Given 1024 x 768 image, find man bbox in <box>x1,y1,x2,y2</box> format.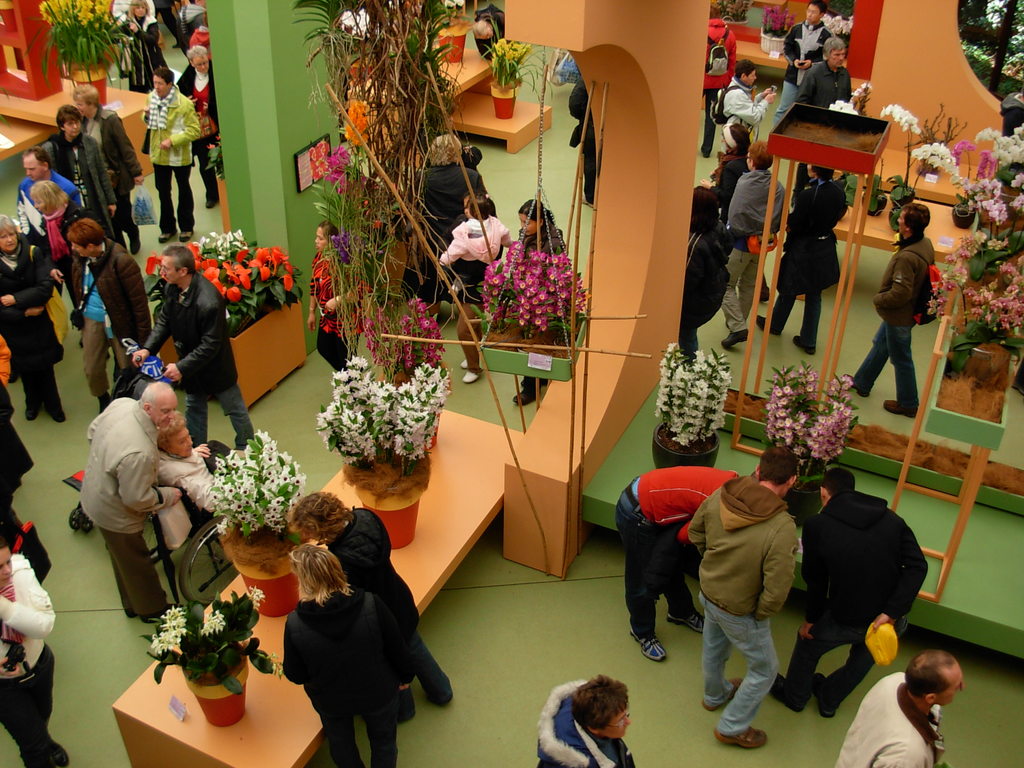
<box>790,35,852,207</box>.
